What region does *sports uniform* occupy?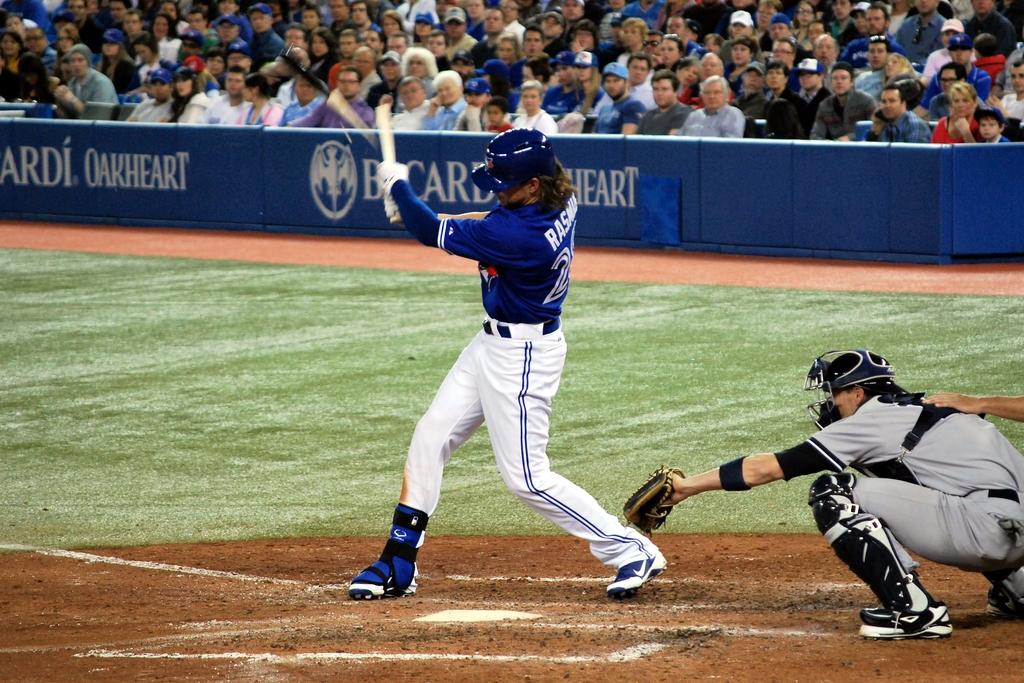
select_region(476, 62, 520, 112).
